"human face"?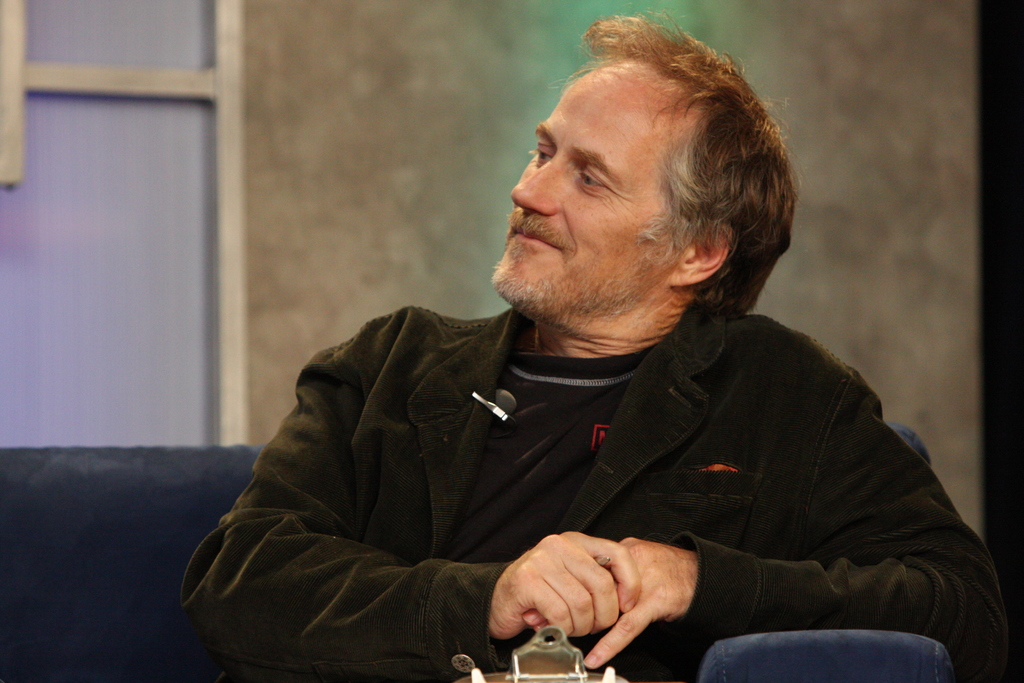
497/69/710/329
